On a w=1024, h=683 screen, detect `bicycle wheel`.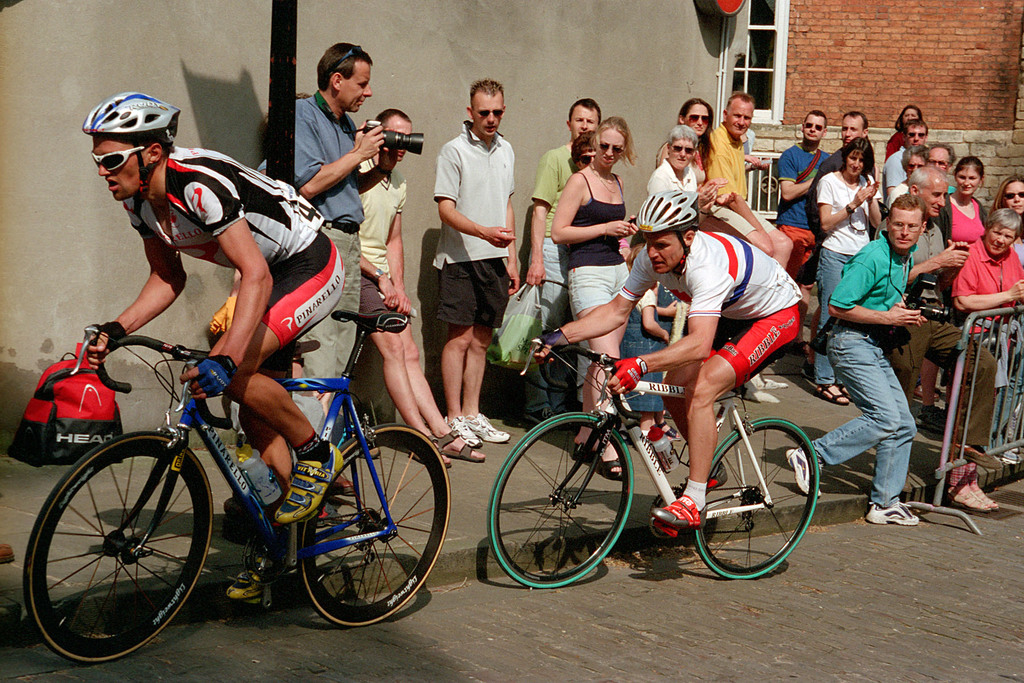
bbox=(22, 431, 214, 664).
